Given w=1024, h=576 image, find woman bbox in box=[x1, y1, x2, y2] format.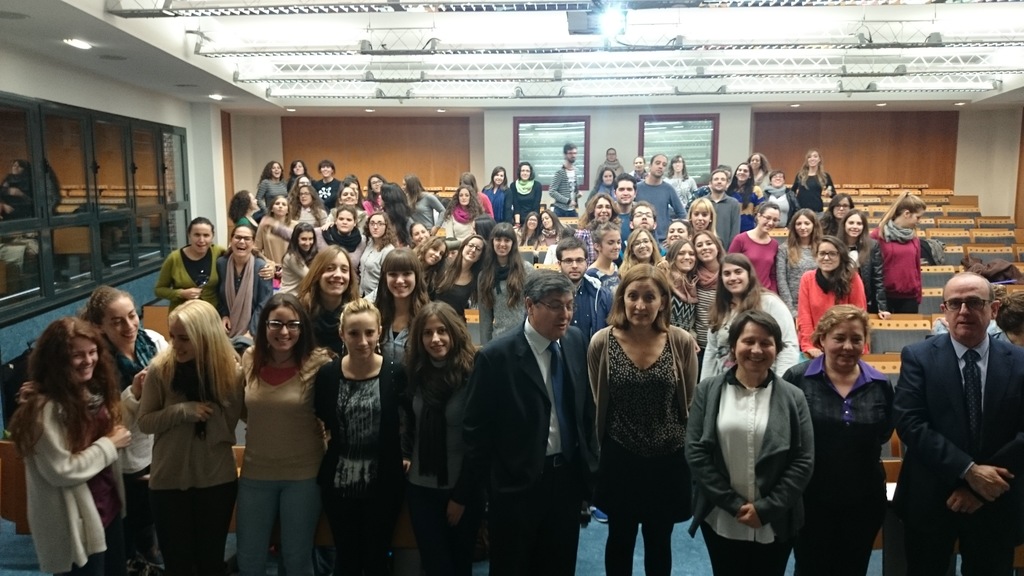
box=[509, 163, 541, 228].
